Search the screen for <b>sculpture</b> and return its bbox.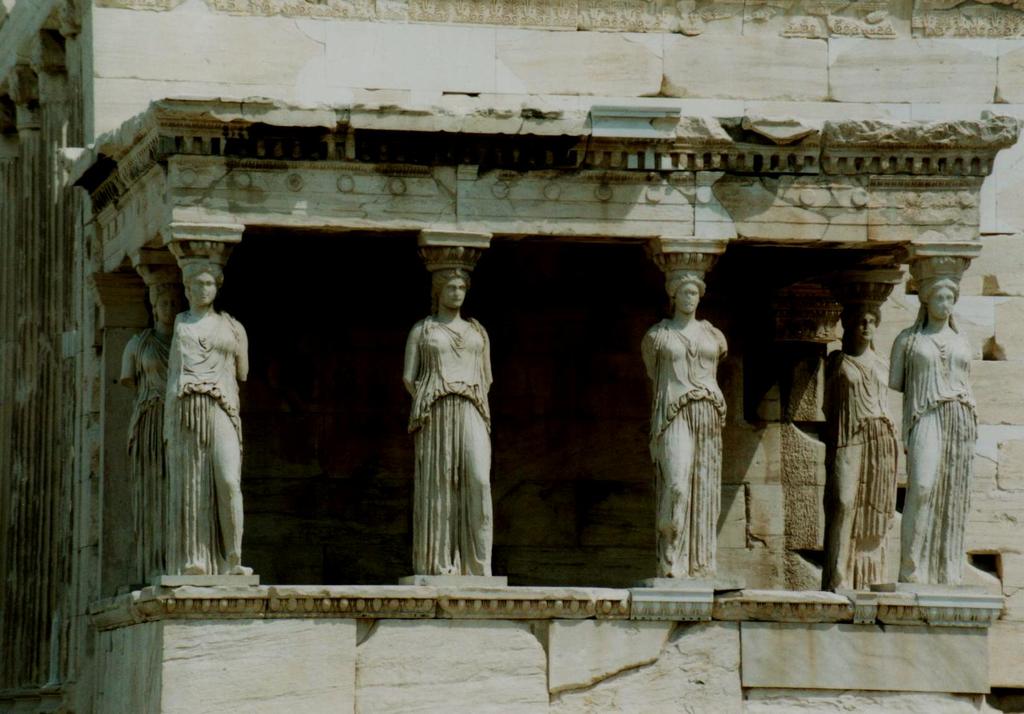
Found: (x1=400, y1=262, x2=509, y2=585).
